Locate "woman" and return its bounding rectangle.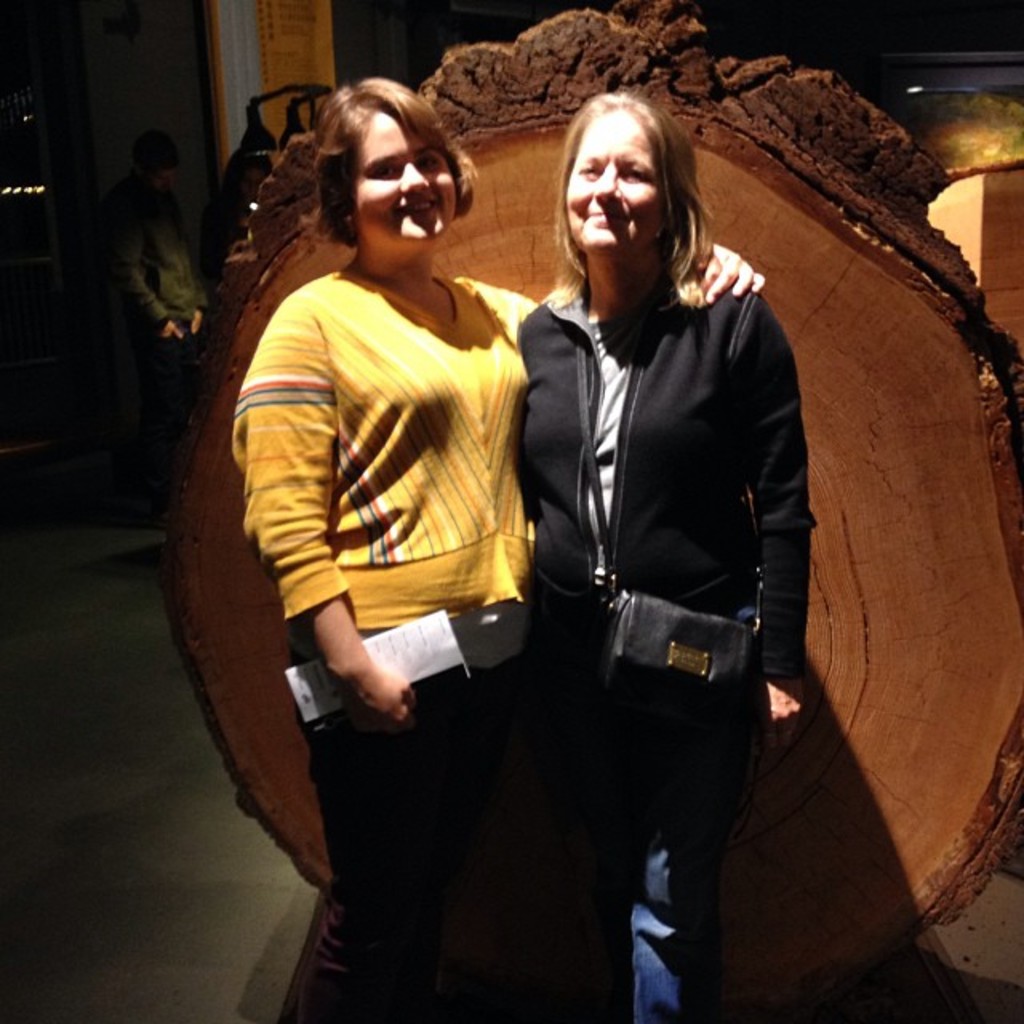
bbox=(232, 77, 766, 1022).
